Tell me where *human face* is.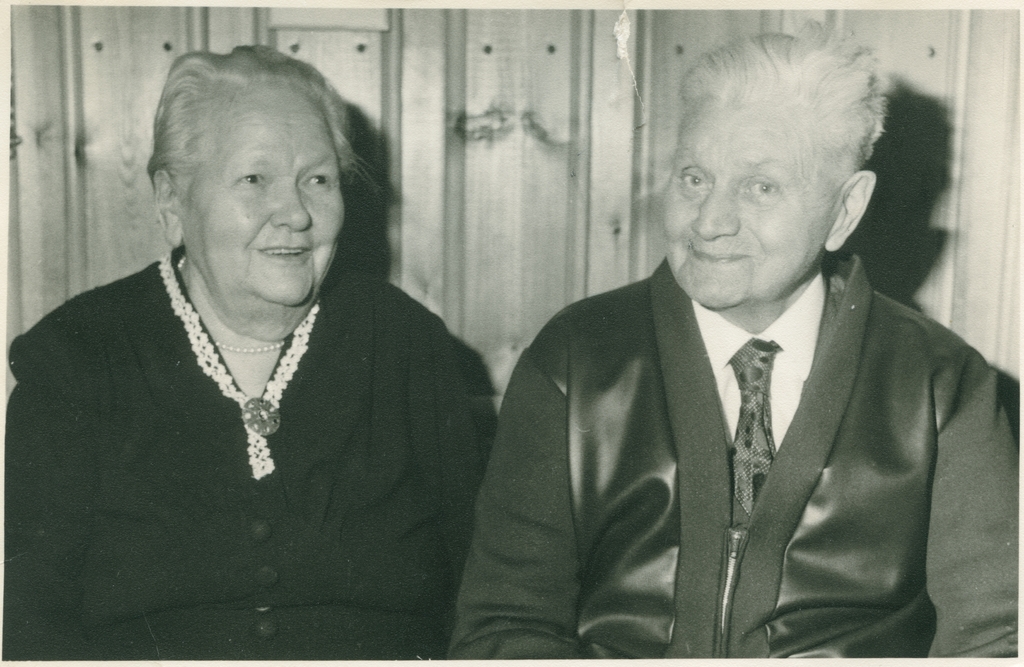
*human face* is at <region>656, 94, 836, 309</region>.
